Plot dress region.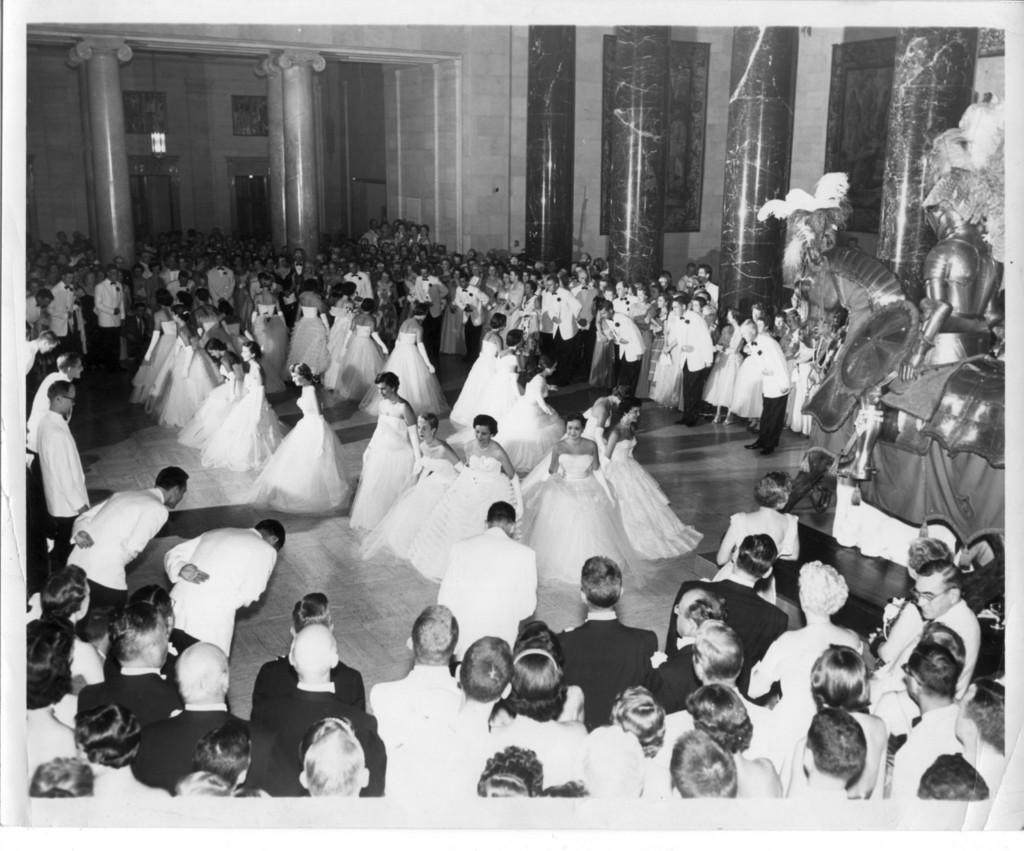
Plotted at select_region(732, 353, 764, 420).
